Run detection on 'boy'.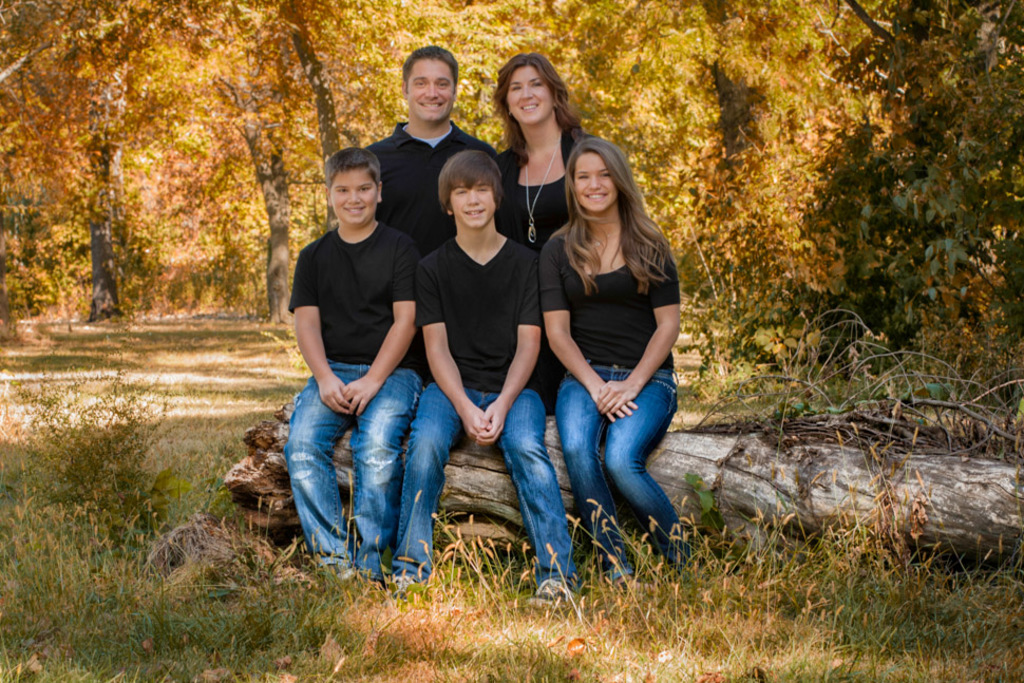
Result: box(391, 150, 580, 600).
